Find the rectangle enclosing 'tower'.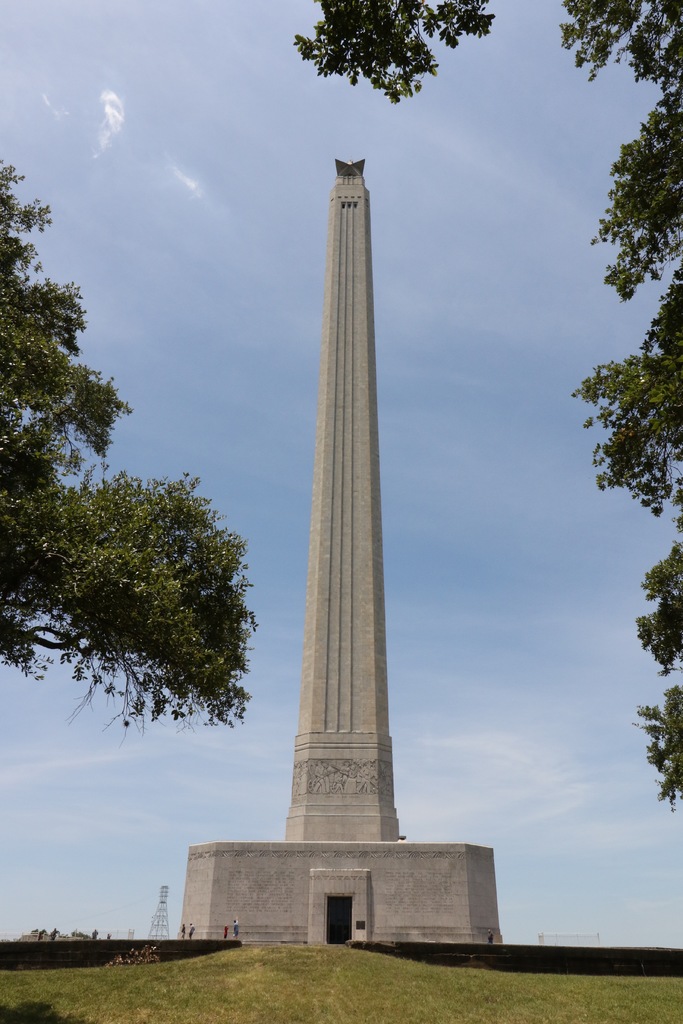
bbox=[245, 74, 440, 912].
